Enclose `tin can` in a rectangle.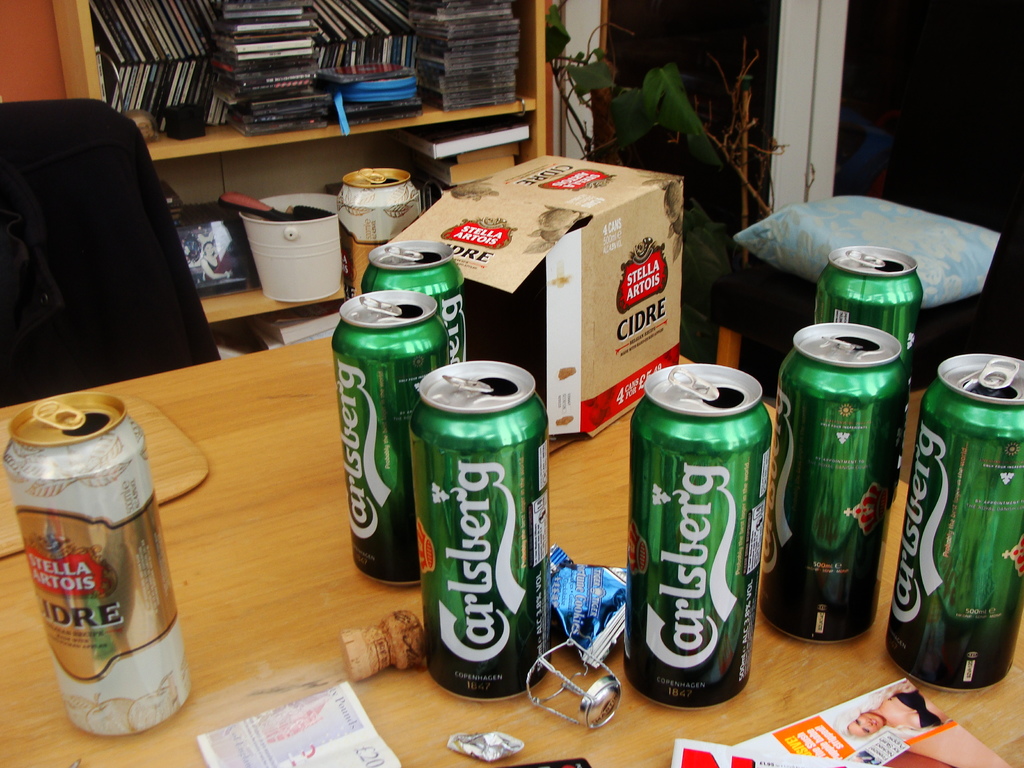
[410,362,550,701].
